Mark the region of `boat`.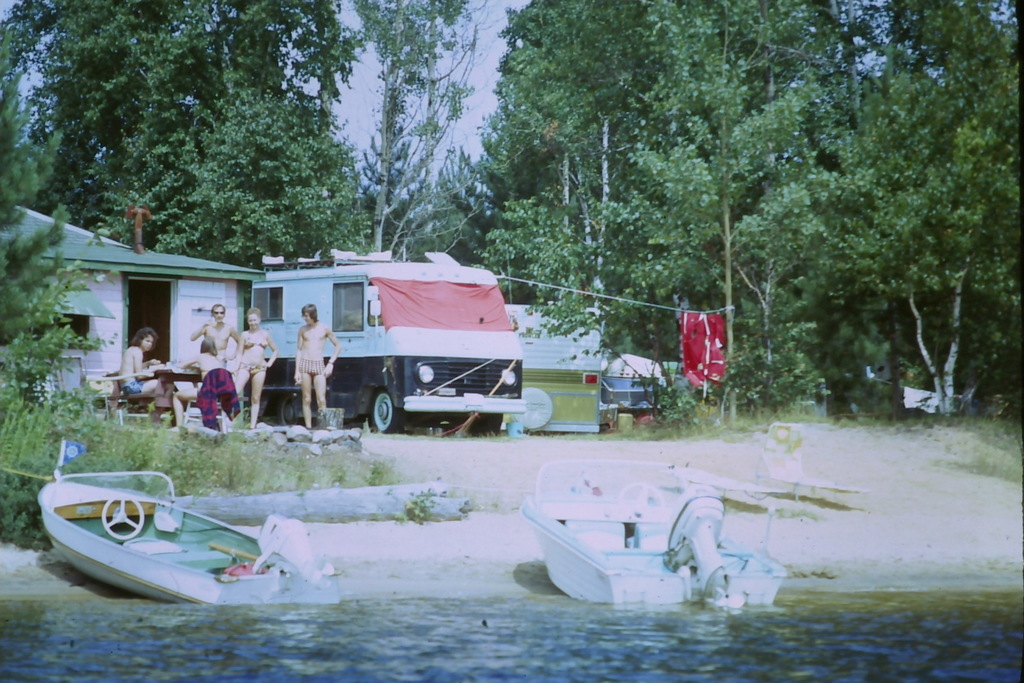
Region: x1=29 y1=469 x2=337 y2=606.
